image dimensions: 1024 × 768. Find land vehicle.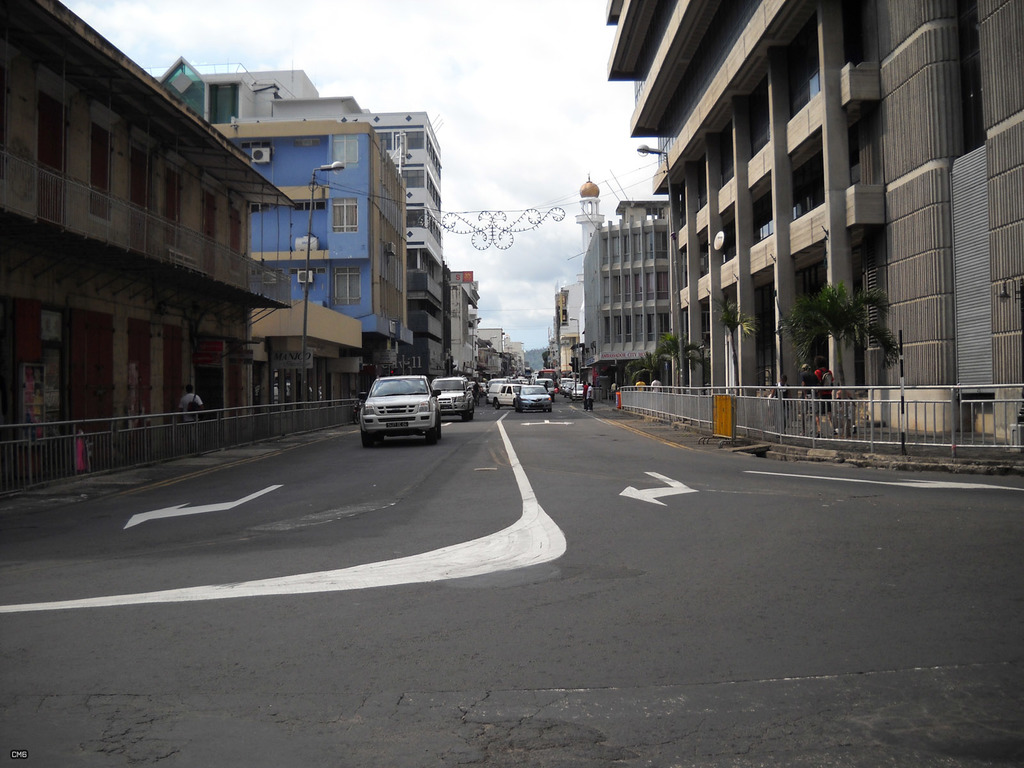
left=358, top=373, right=439, bottom=445.
